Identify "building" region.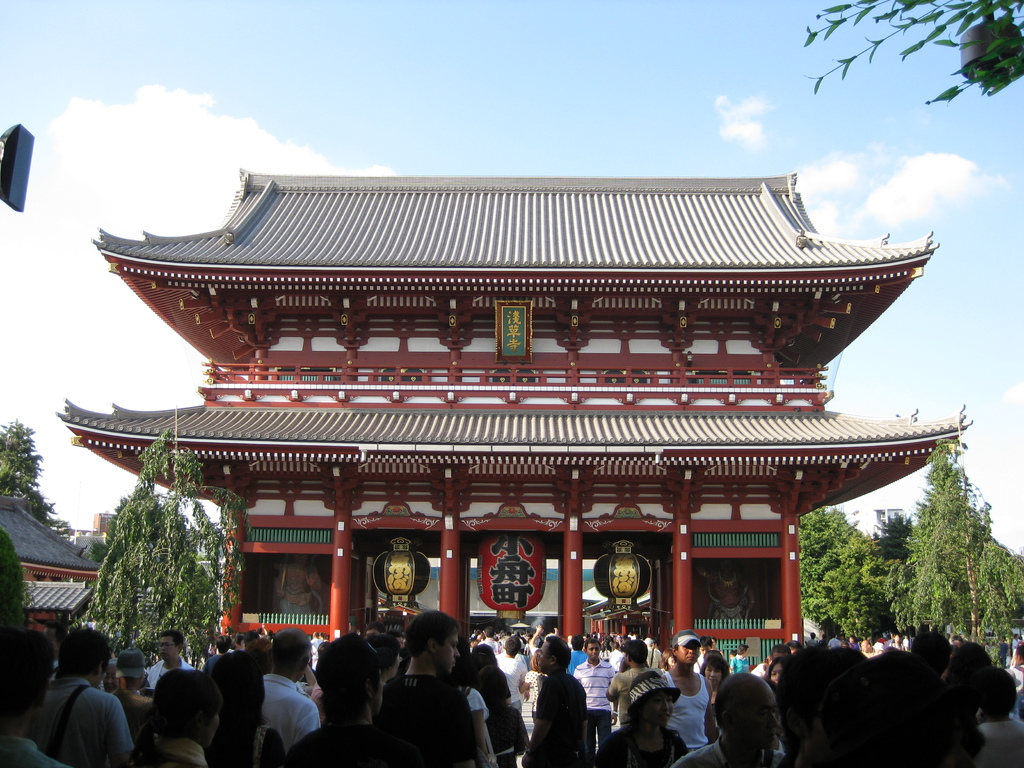
Region: box=[58, 163, 973, 668].
